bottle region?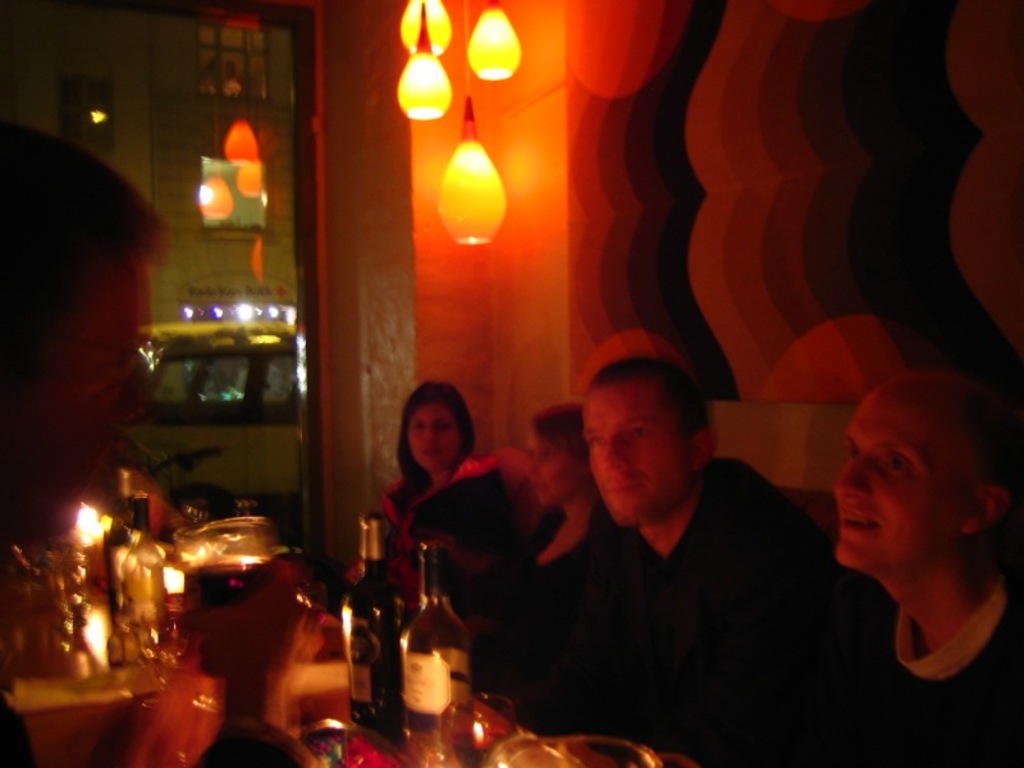
(x1=399, y1=535, x2=470, y2=767)
